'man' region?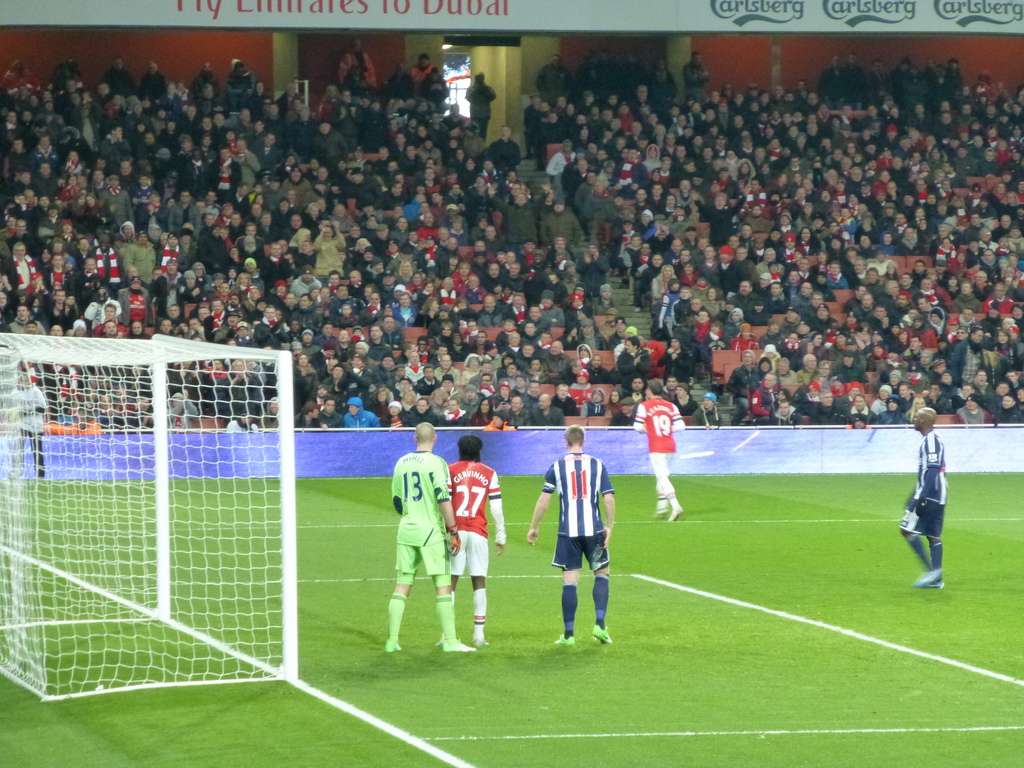
box(434, 435, 507, 648)
